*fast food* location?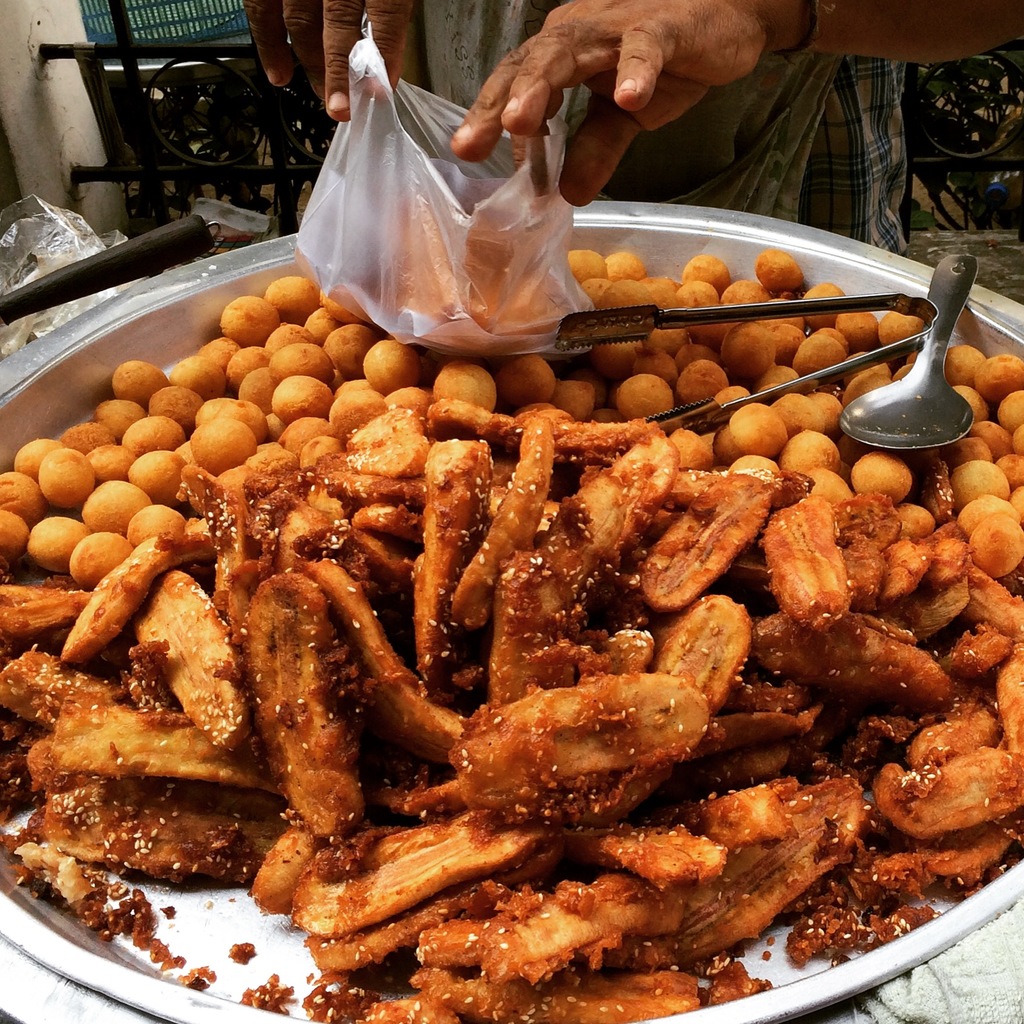
locate(83, 479, 147, 530)
